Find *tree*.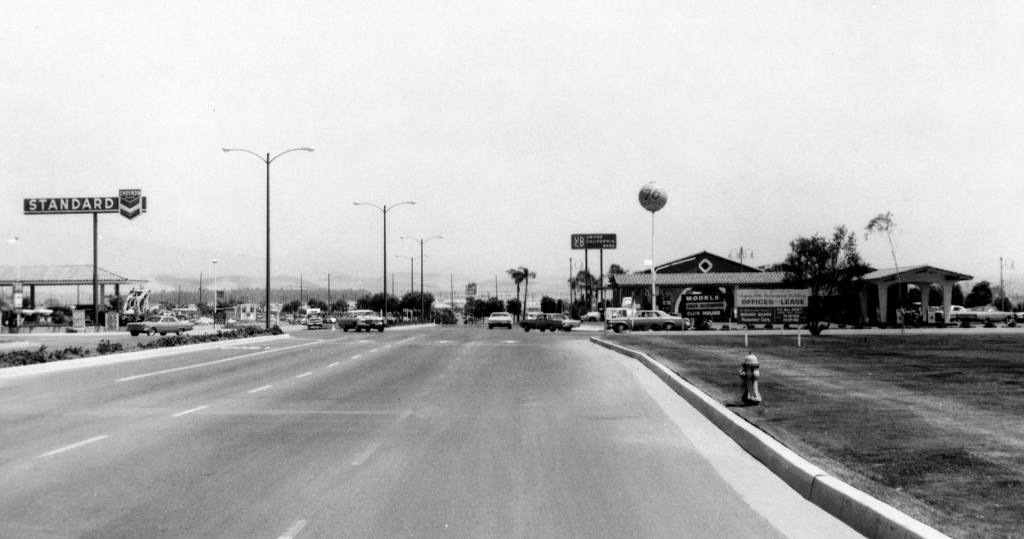
crop(397, 289, 437, 323).
